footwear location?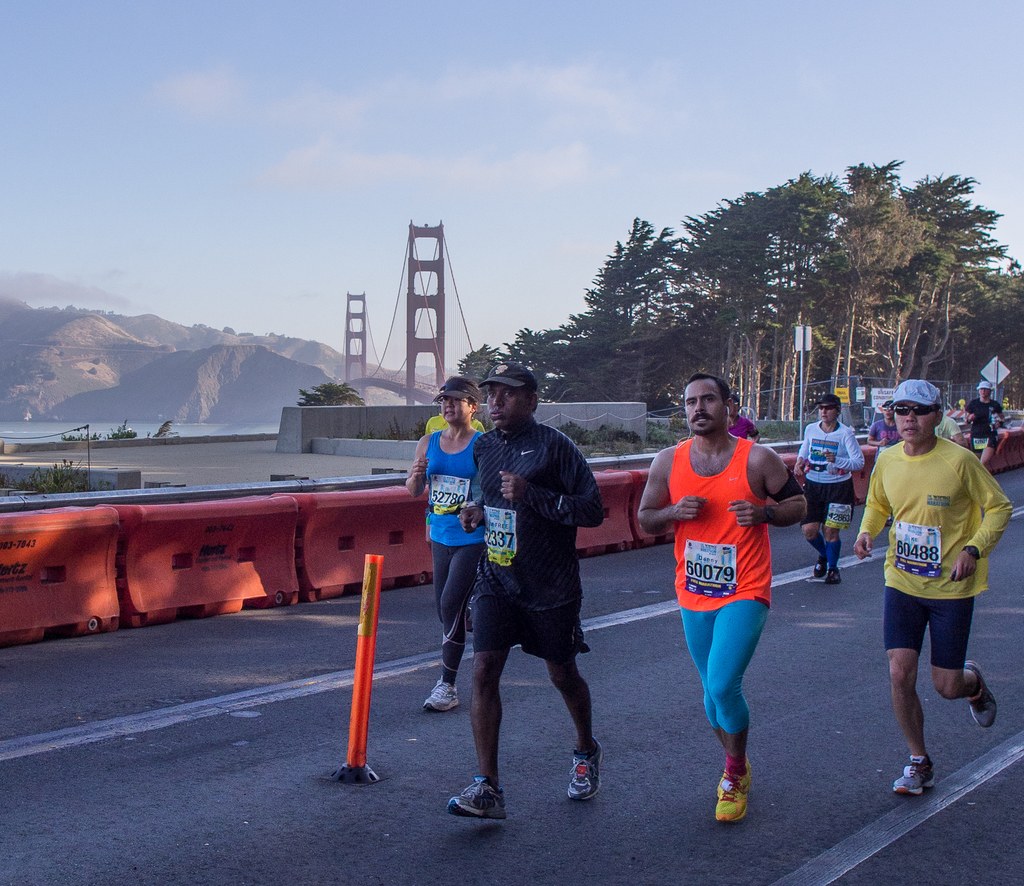
{"x1": 883, "y1": 748, "x2": 930, "y2": 800}
